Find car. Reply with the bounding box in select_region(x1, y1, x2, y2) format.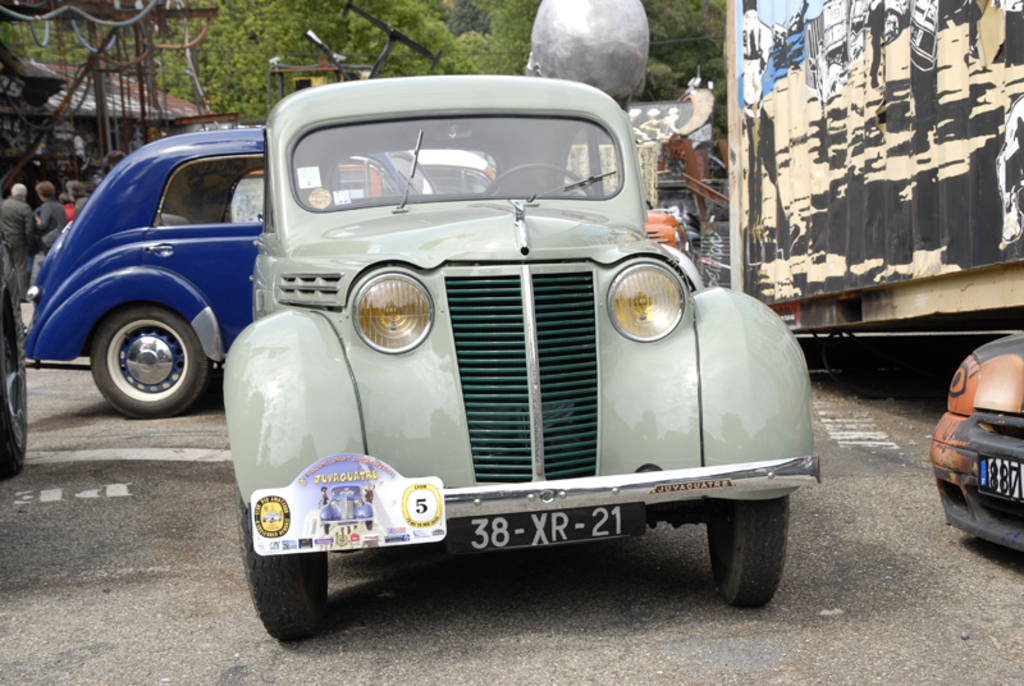
select_region(230, 151, 696, 257).
